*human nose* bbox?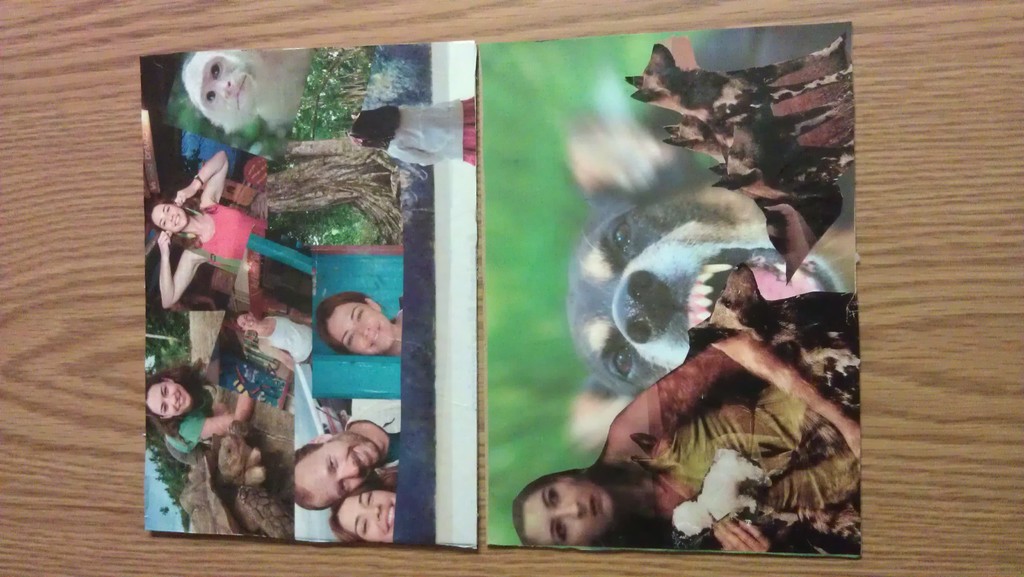
(x1=365, y1=505, x2=381, y2=521)
